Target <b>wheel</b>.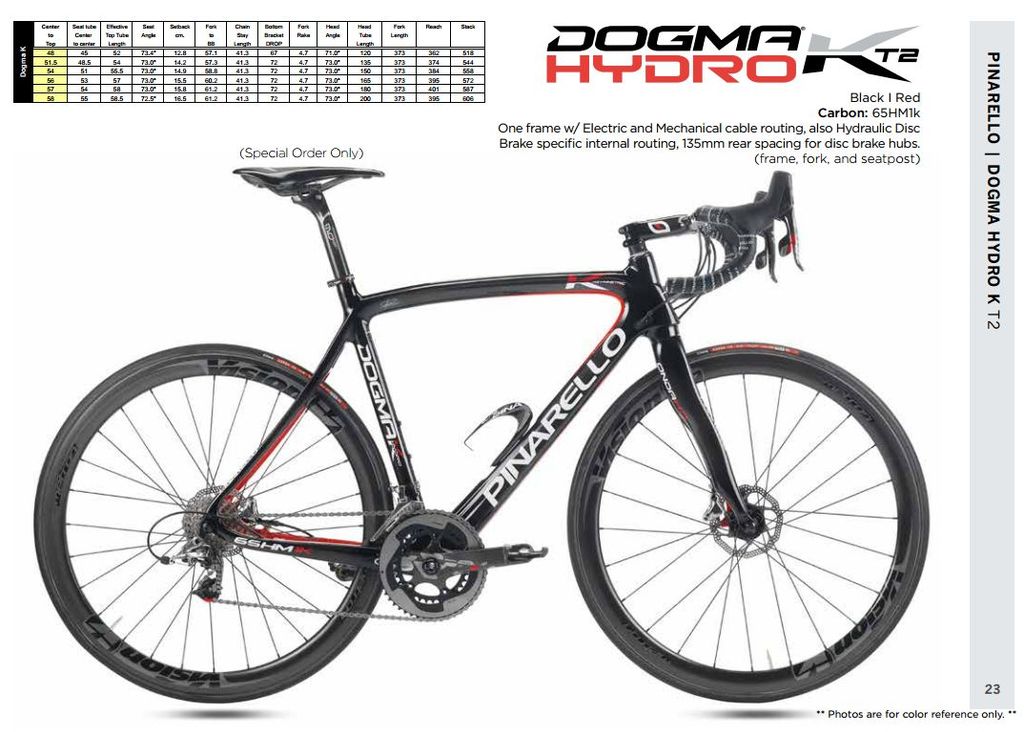
Target region: 564, 338, 932, 701.
